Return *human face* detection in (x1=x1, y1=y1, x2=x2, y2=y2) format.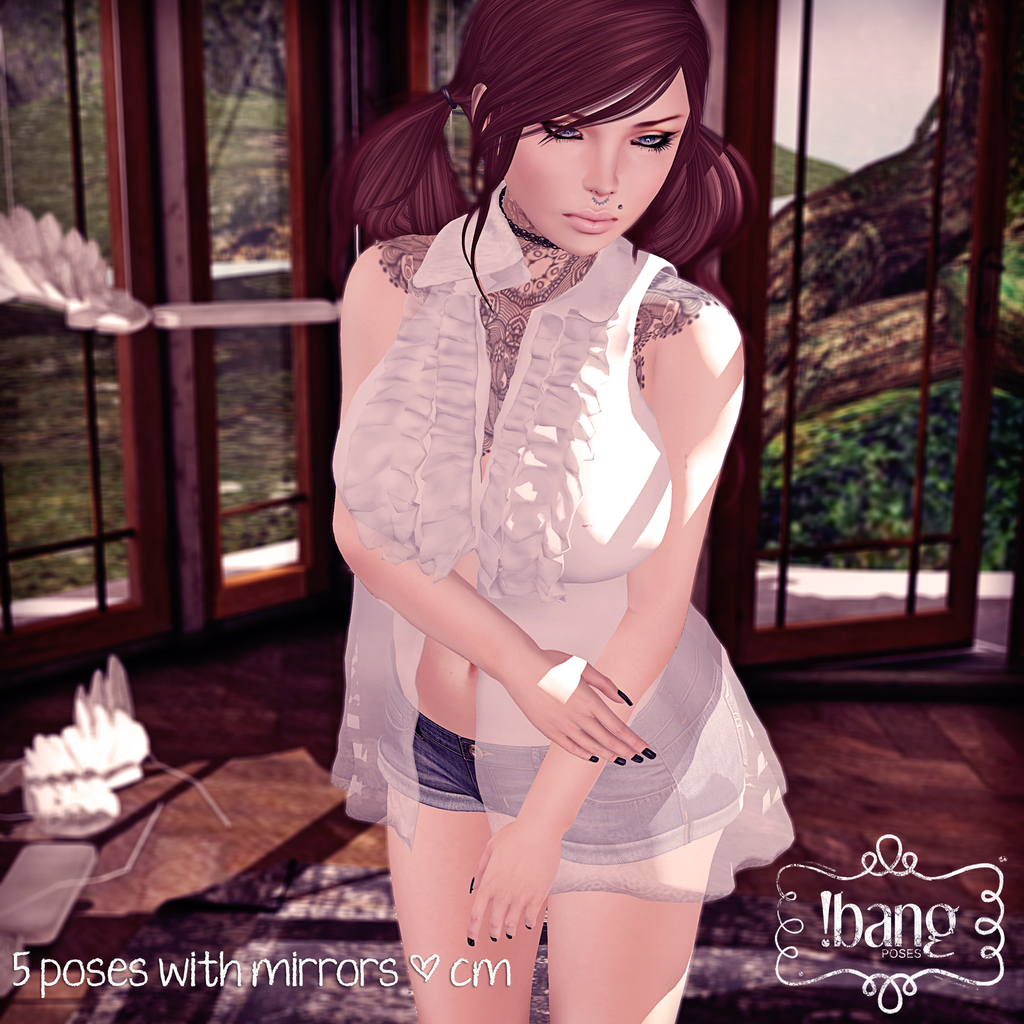
(x1=502, y1=68, x2=688, y2=255).
